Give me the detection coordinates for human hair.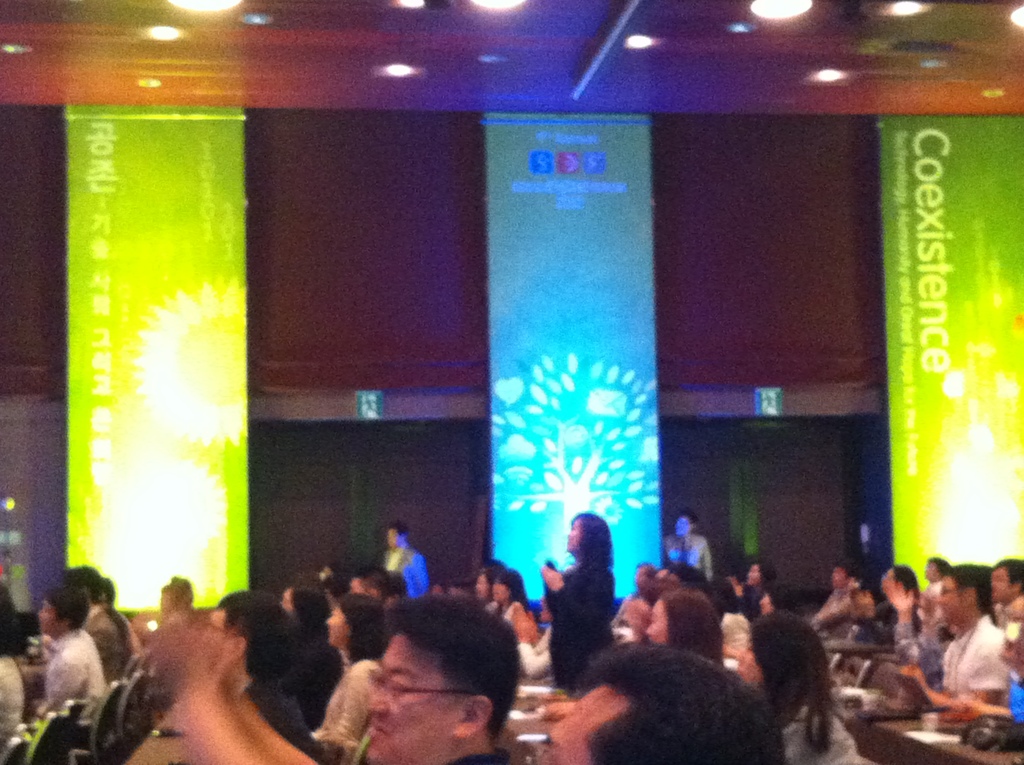
{"x1": 767, "y1": 581, "x2": 800, "y2": 609}.
